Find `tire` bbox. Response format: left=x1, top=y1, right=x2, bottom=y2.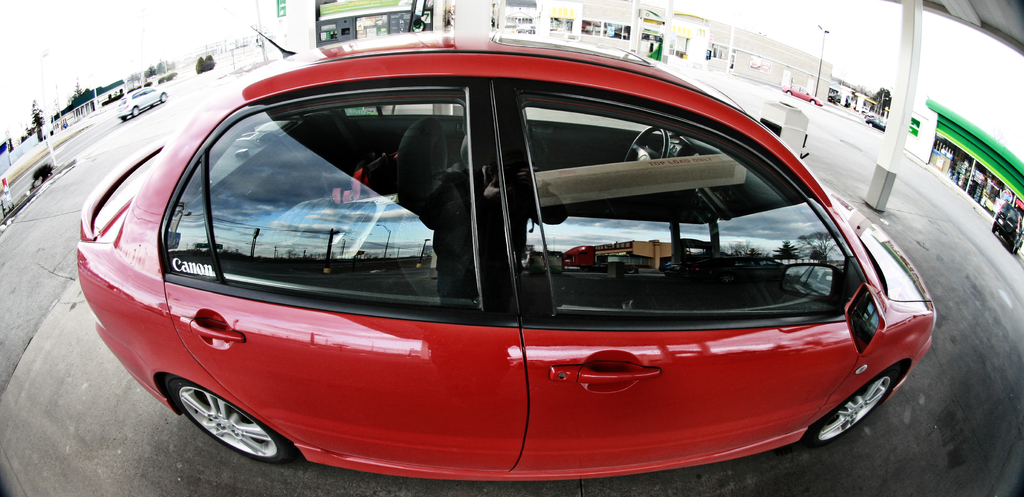
left=170, top=381, right=292, bottom=469.
